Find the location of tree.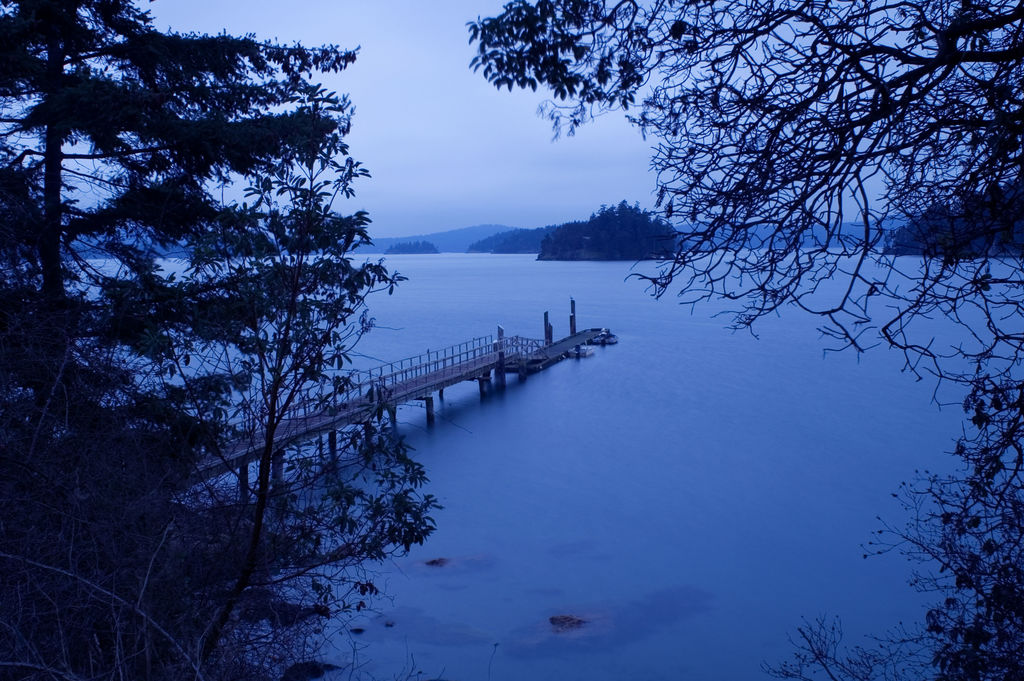
Location: x1=480, y1=0, x2=1023, y2=407.
